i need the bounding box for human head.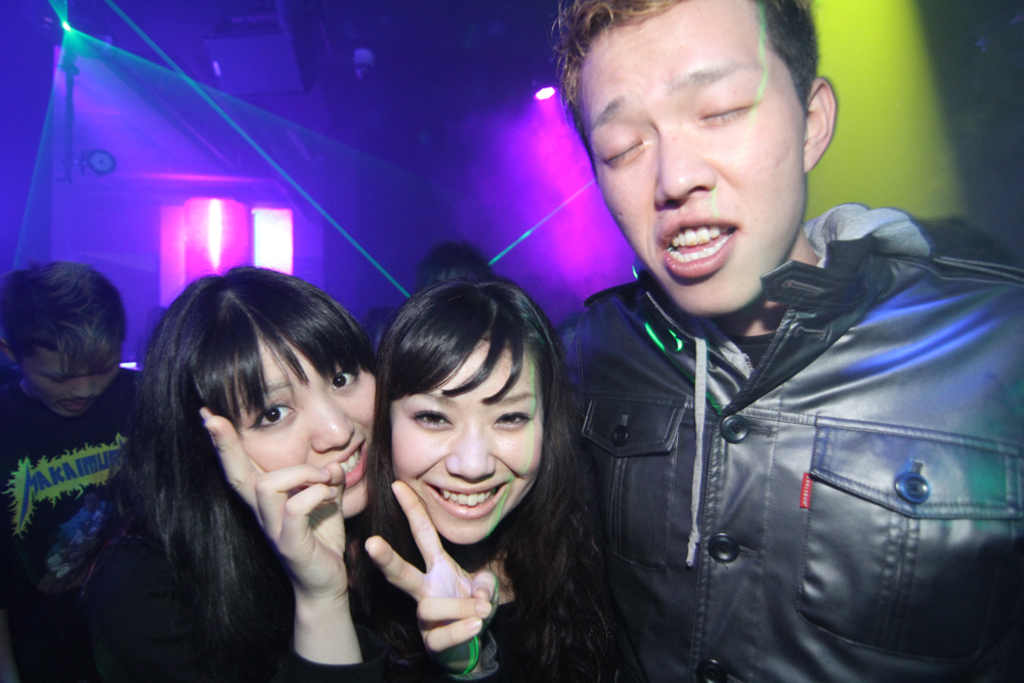
Here it is: rect(548, 22, 855, 259).
